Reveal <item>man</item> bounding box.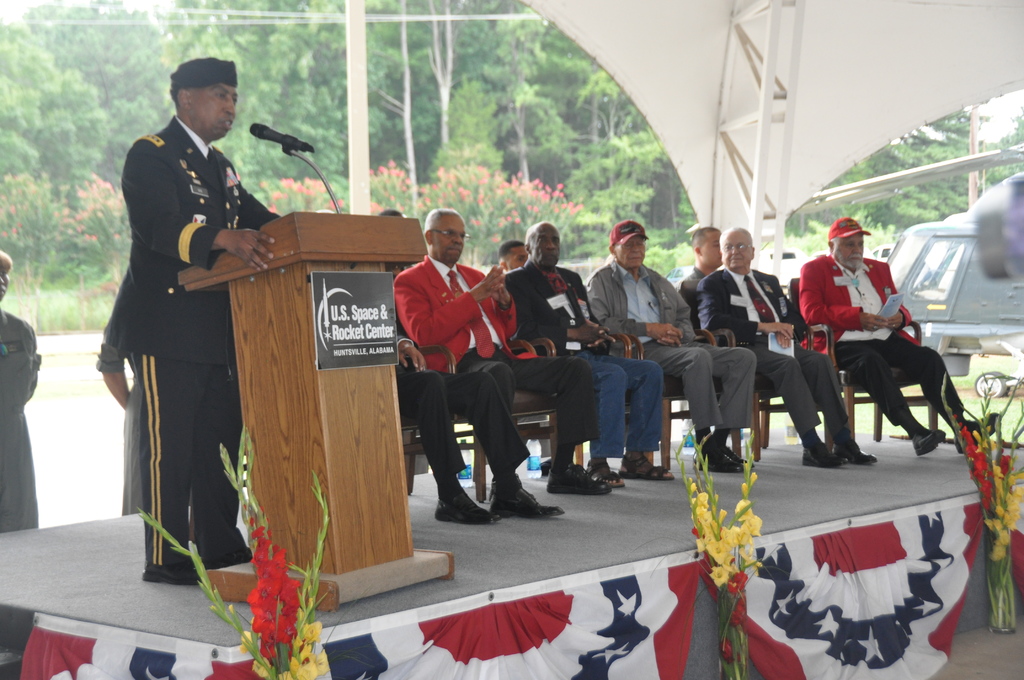
Revealed: detection(508, 220, 661, 487).
